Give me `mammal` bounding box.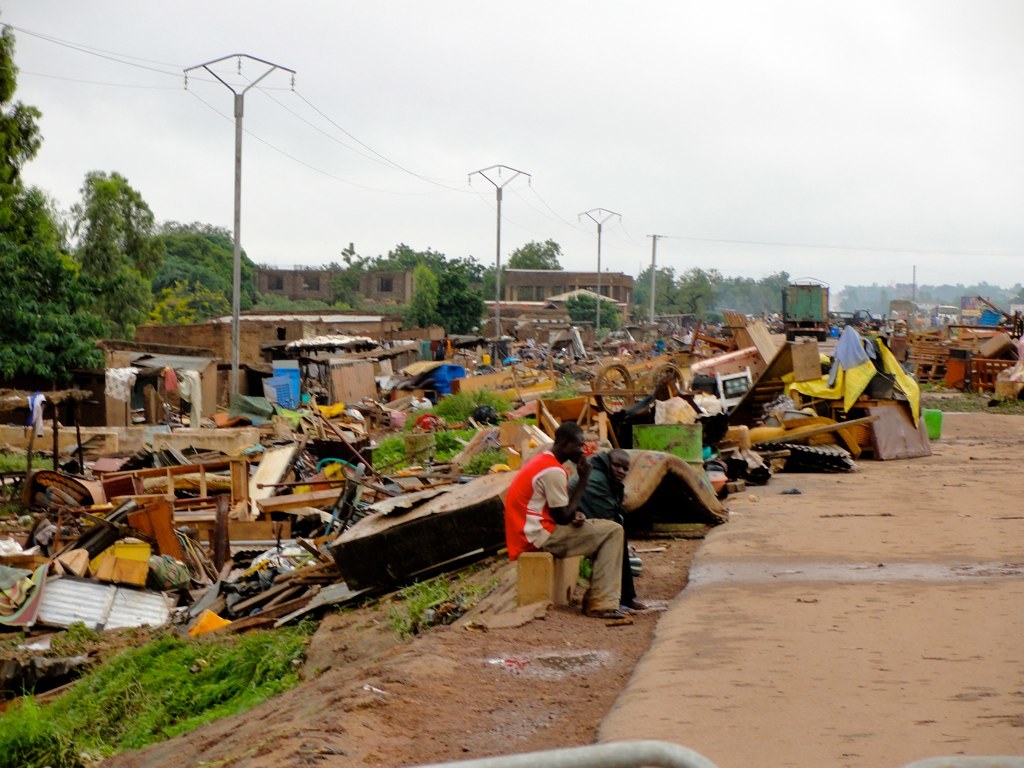
[left=557, top=441, right=645, bottom=615].
